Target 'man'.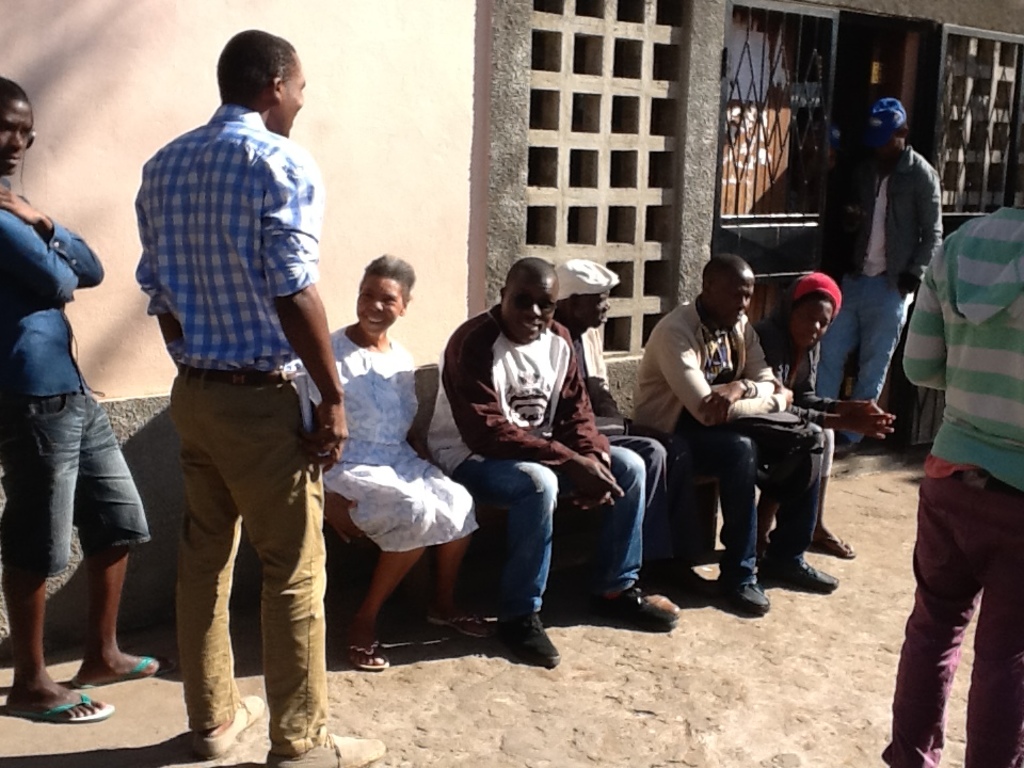
Target region: [x1=634, y1=255, x2=836, y2=619].
